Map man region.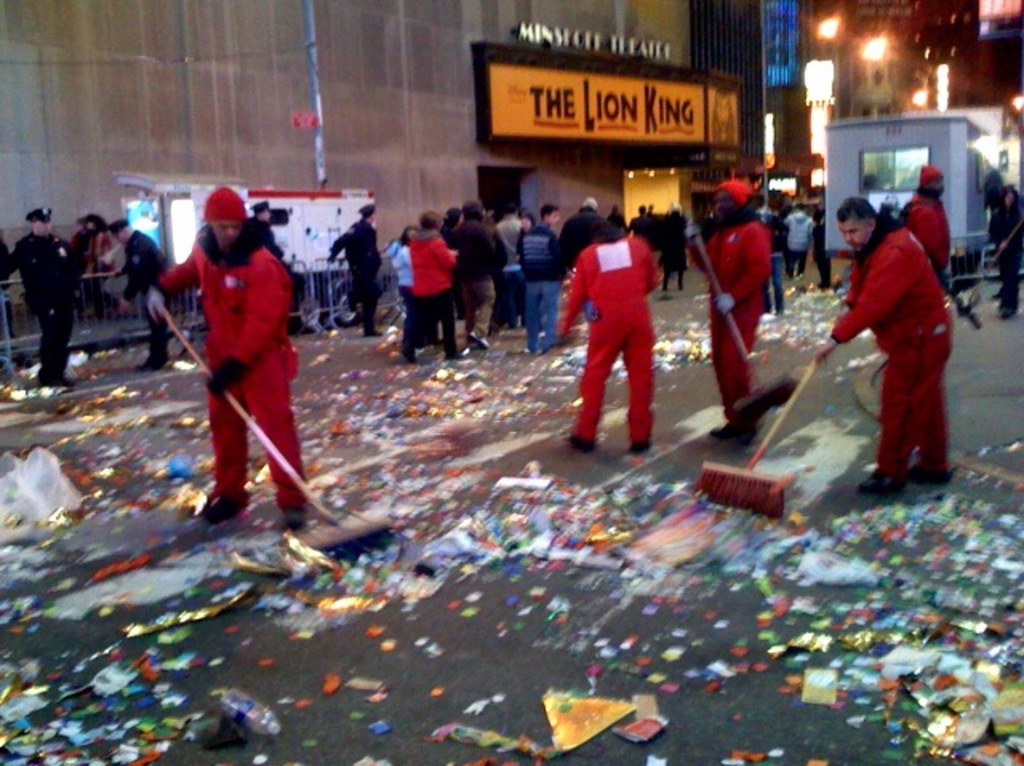
Mapped to x1=0, y1=193, x2=99, y2=390.
